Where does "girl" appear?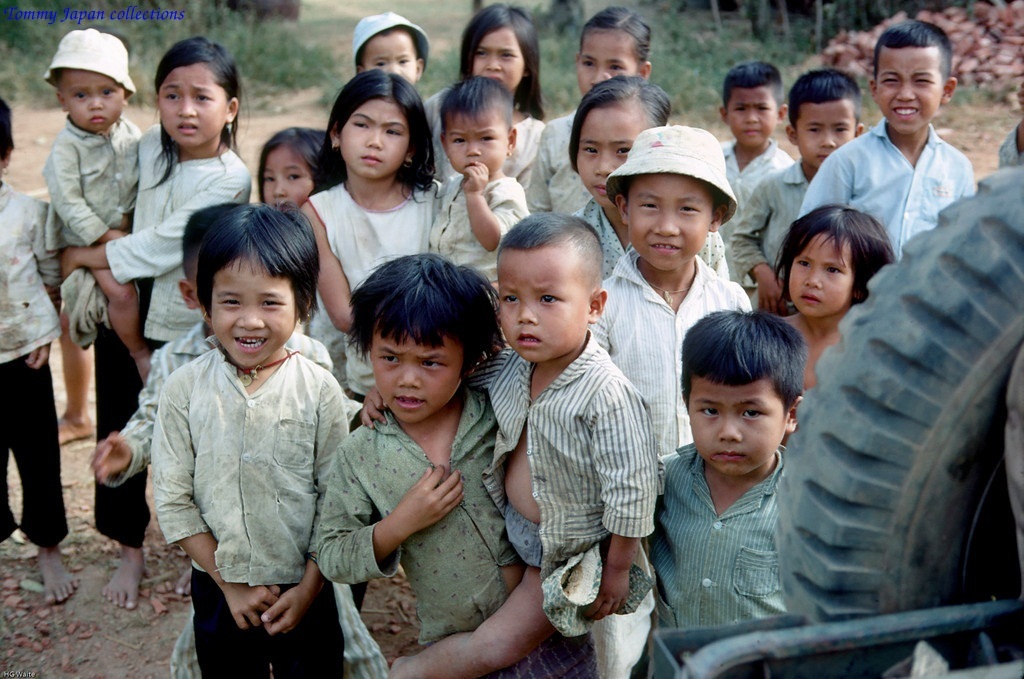
Appears at [x1=544, y1=12, x2=652, y2=171].
